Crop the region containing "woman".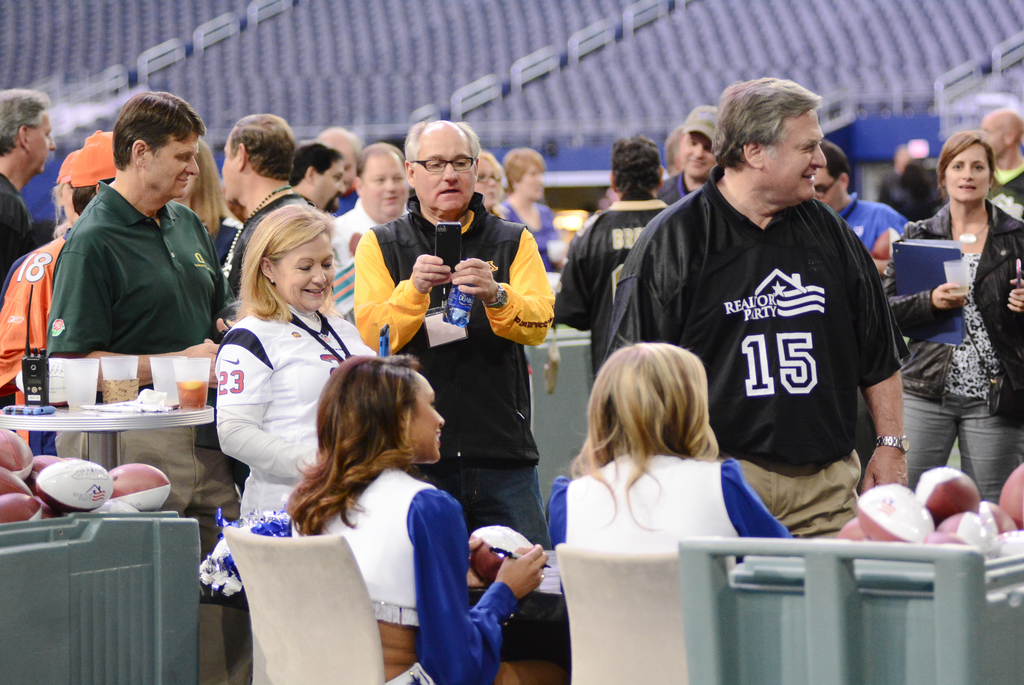
Crop region: box=[186, 197, 366, 547].
